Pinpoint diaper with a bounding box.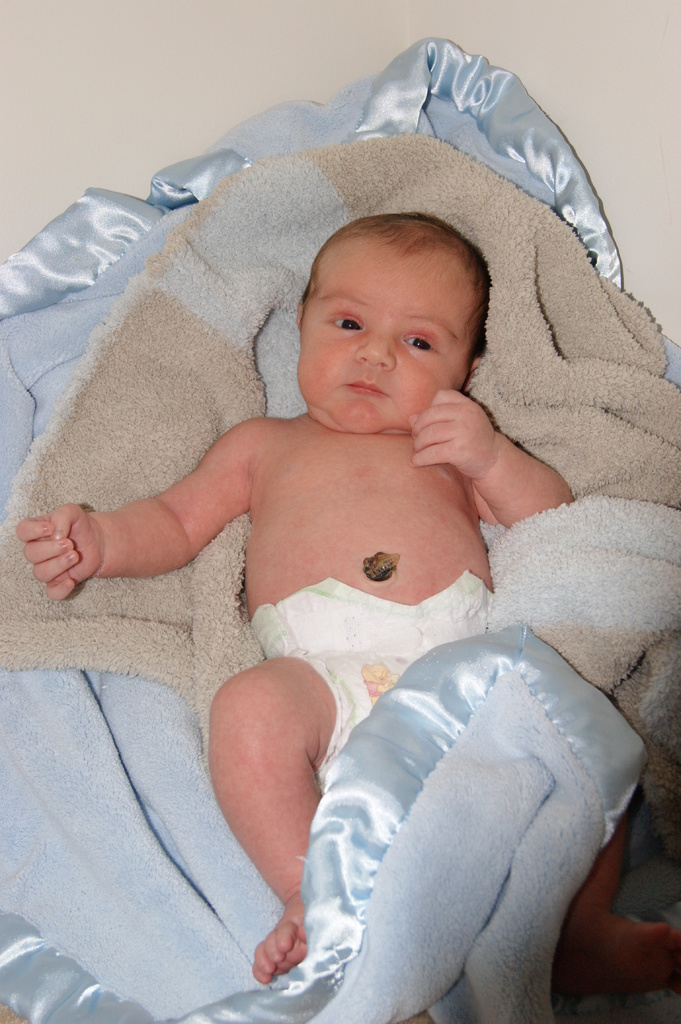
locate(252, 567, 488, 786).
